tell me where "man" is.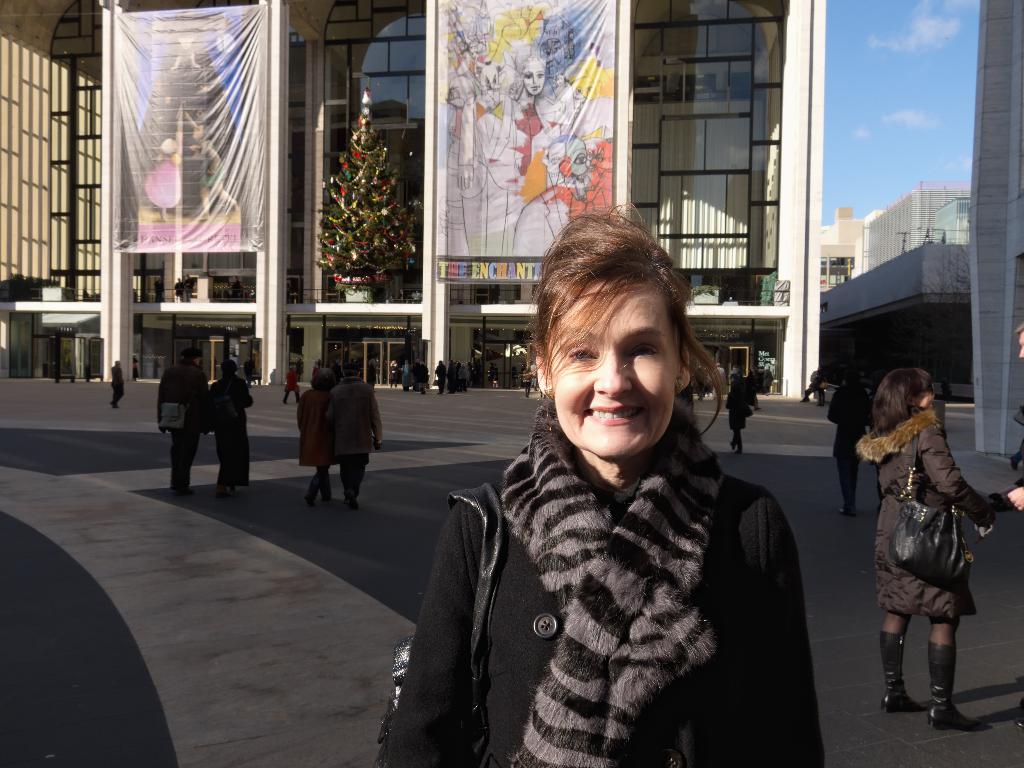
"man" is at locate(521, 364, 533, 399).
